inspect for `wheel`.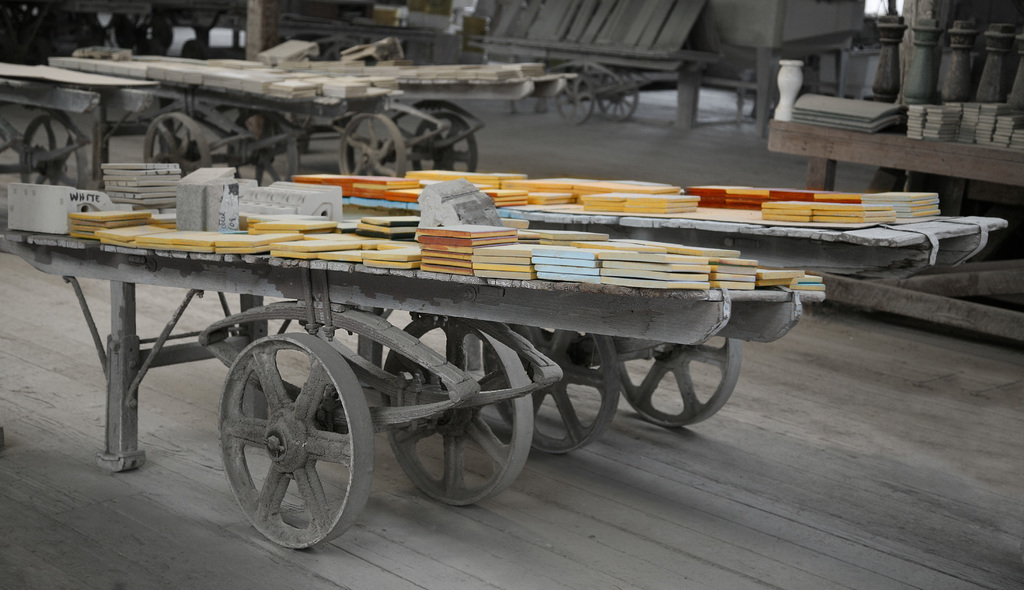
Inspection: bbox(614, 323, 744, 433).
